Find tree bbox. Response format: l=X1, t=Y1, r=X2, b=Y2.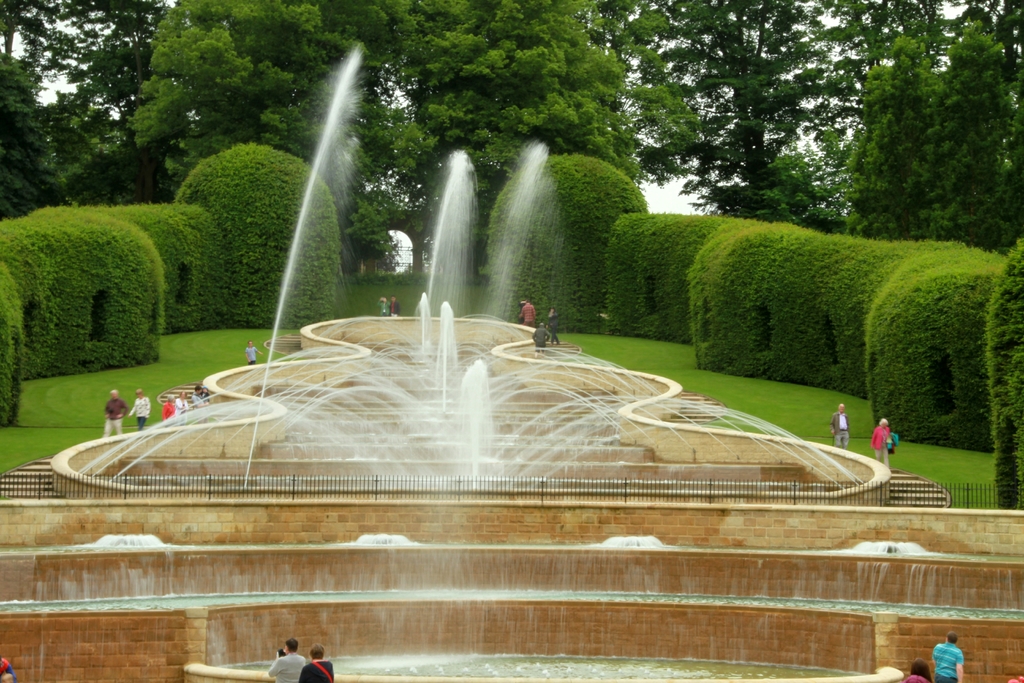
l=602, t=208, r=724, b=346.
